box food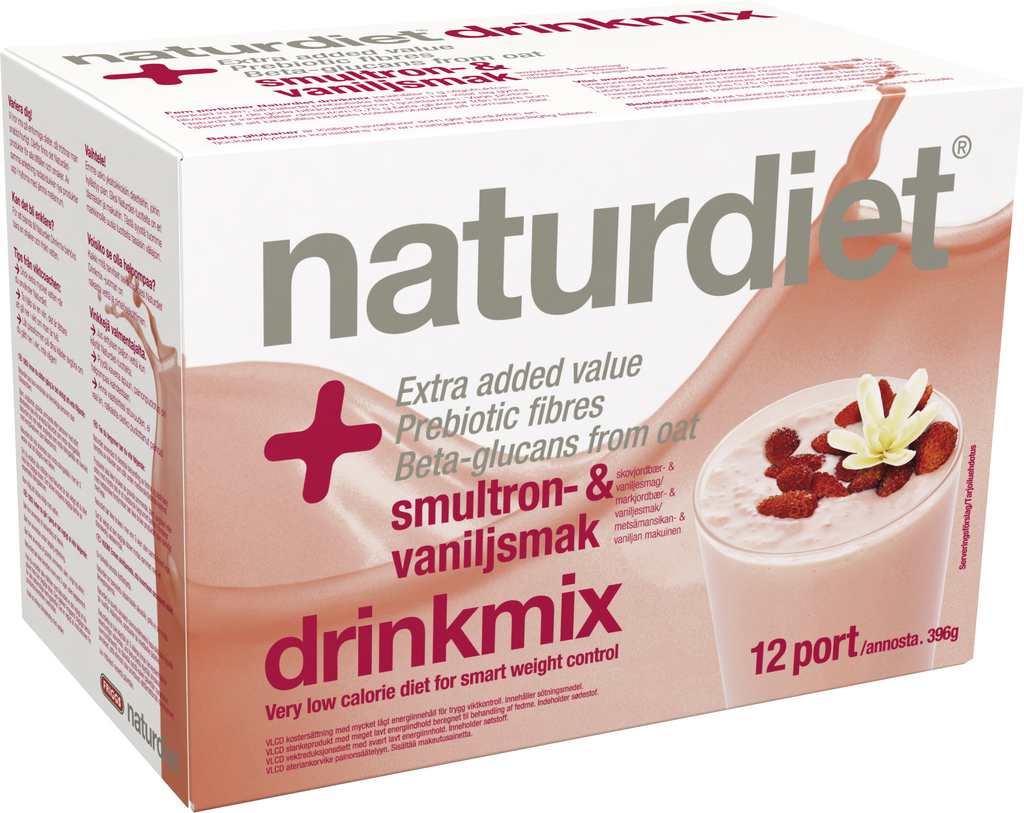
bbox=(722, 380, 946, 607)
